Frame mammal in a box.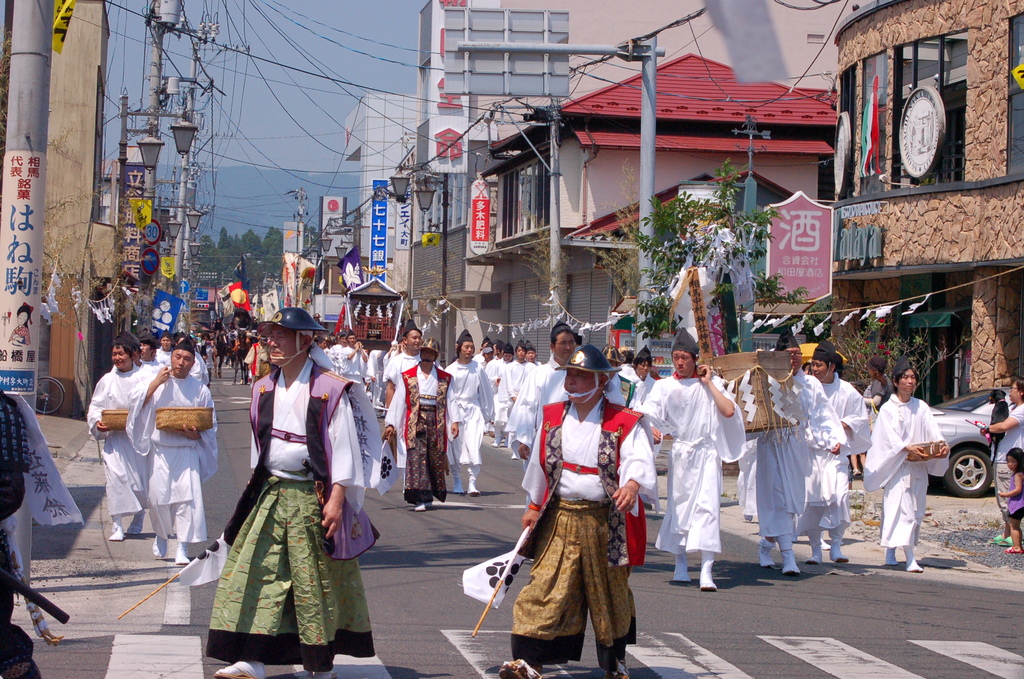
[0,385,31,678].
